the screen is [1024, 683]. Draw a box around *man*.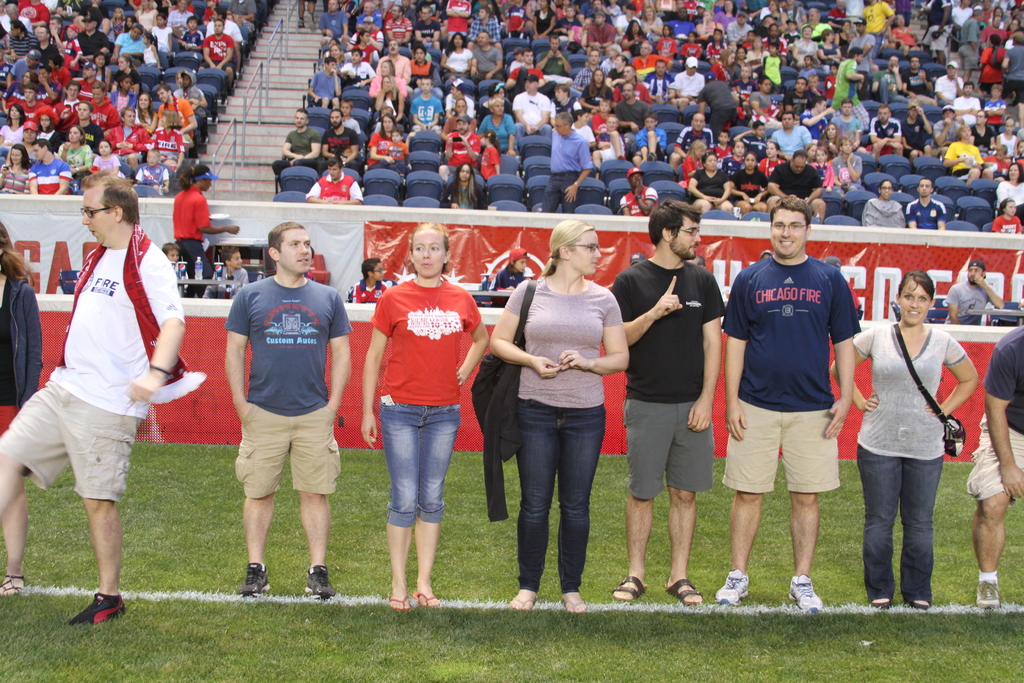
<box>431,115,484,181</box>.
